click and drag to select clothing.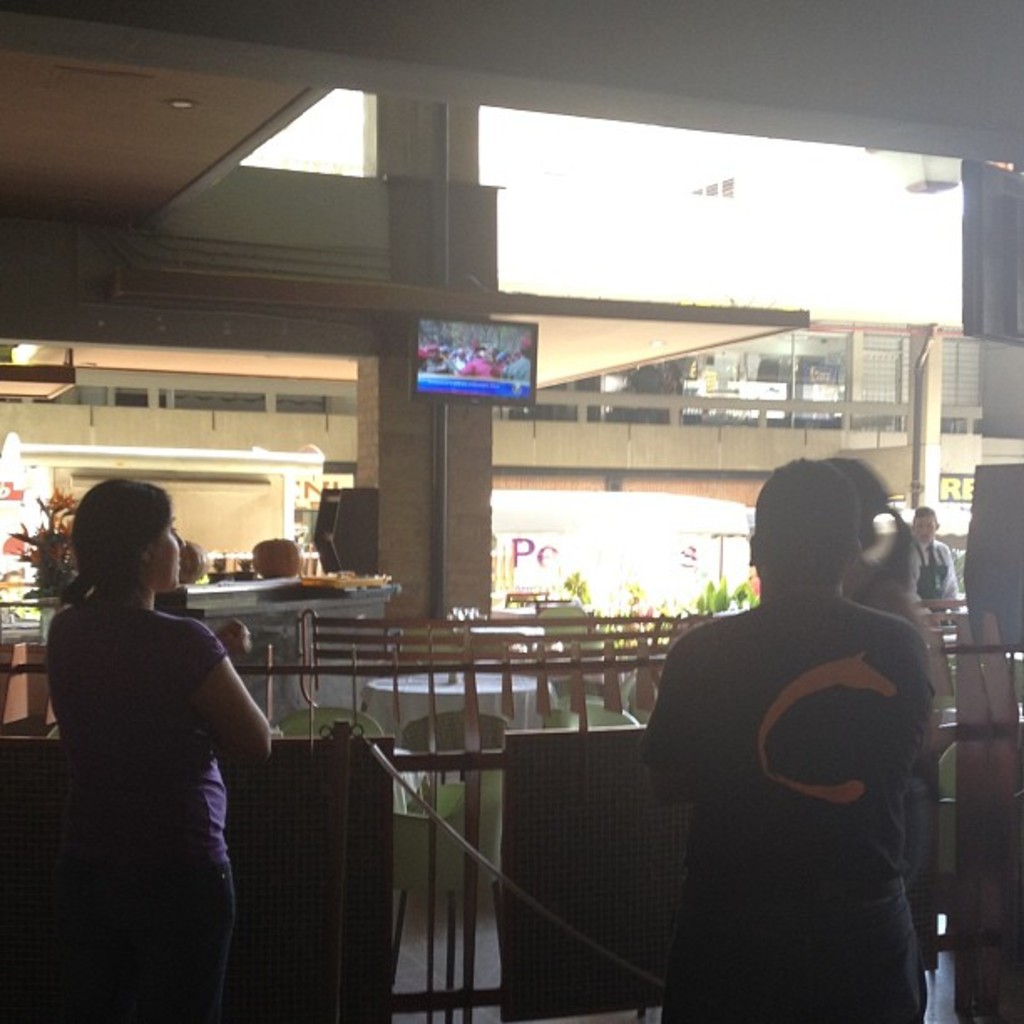
Selection: l=899, t=532, r=965, b=616.
